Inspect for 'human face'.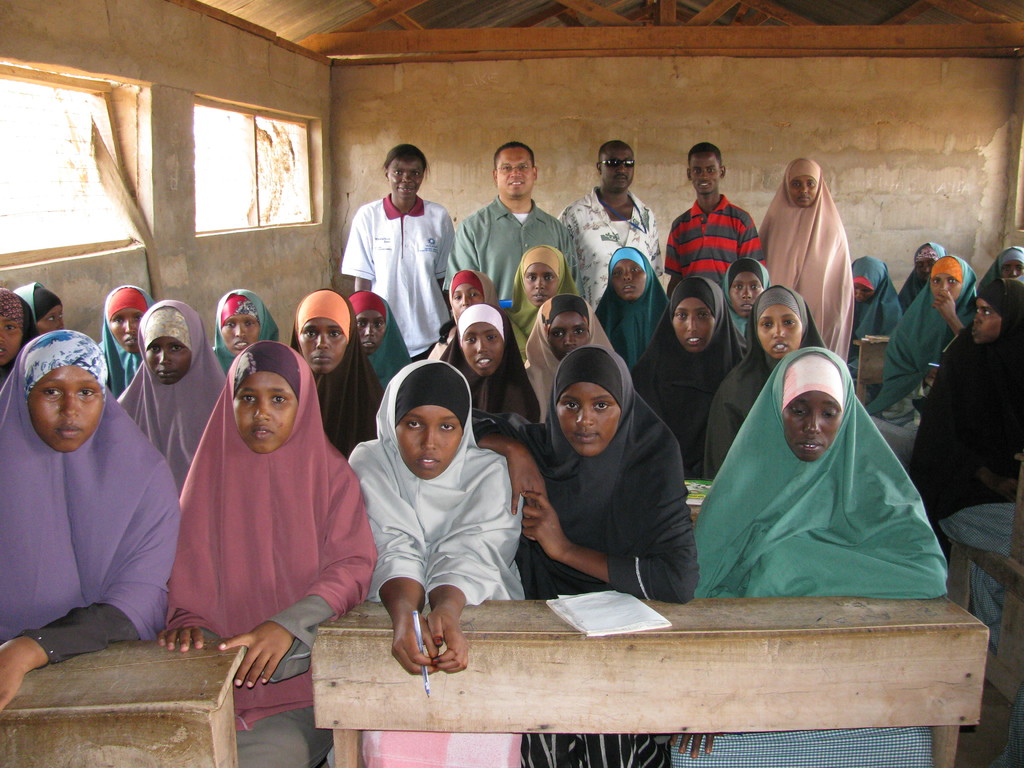
Inspection: {"x1": 856, "y1": 283, "x2": 874, "y2": 294}.
